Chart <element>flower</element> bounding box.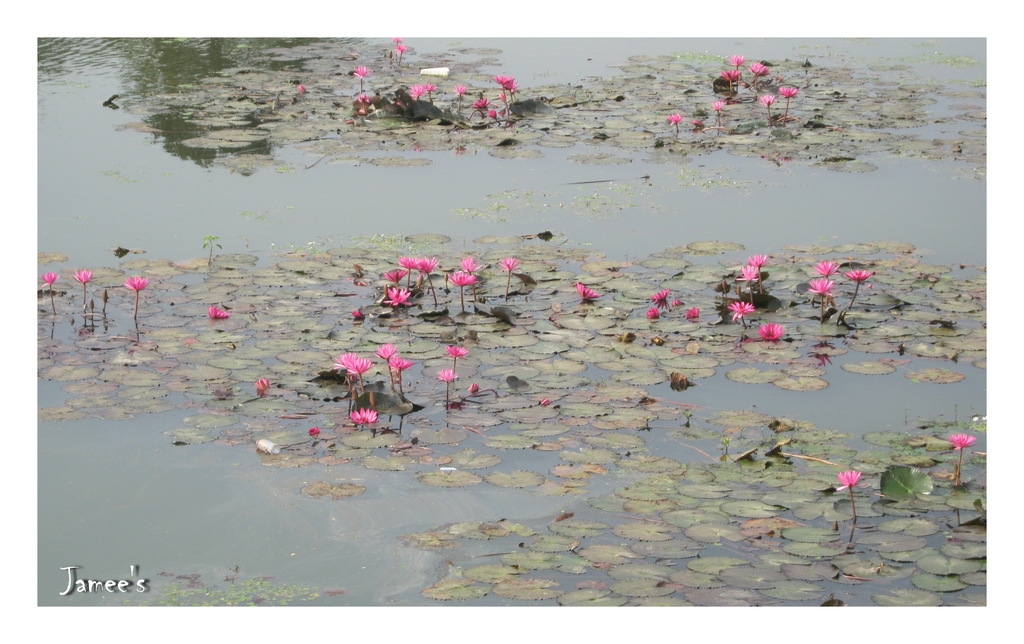
Charted: region(667, 111, 683, 127).
